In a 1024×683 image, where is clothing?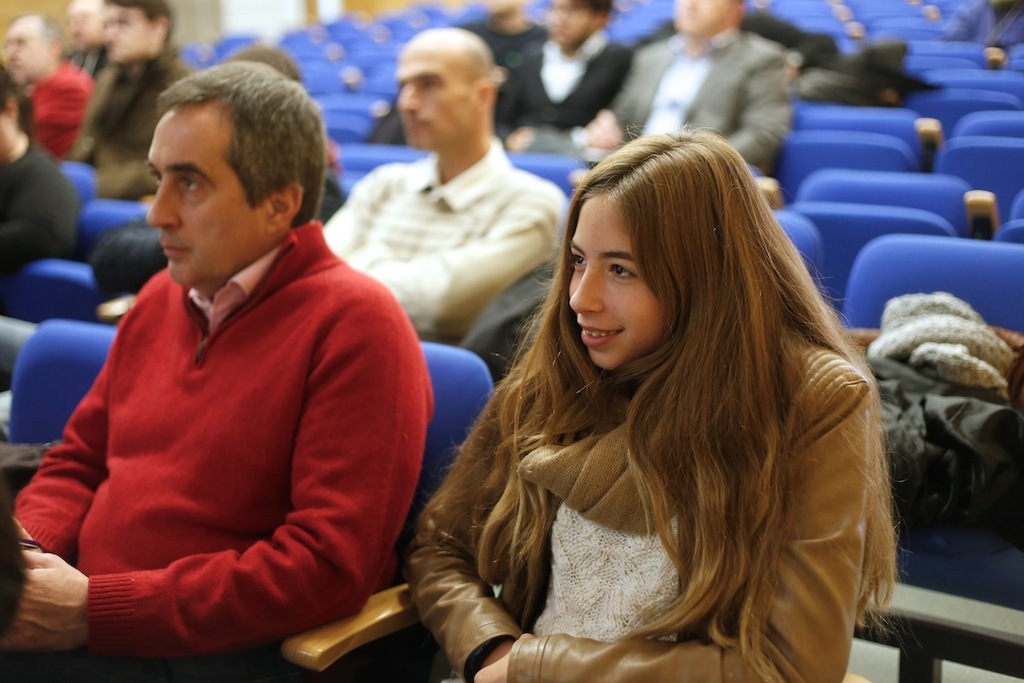
(607,31,797,178).
